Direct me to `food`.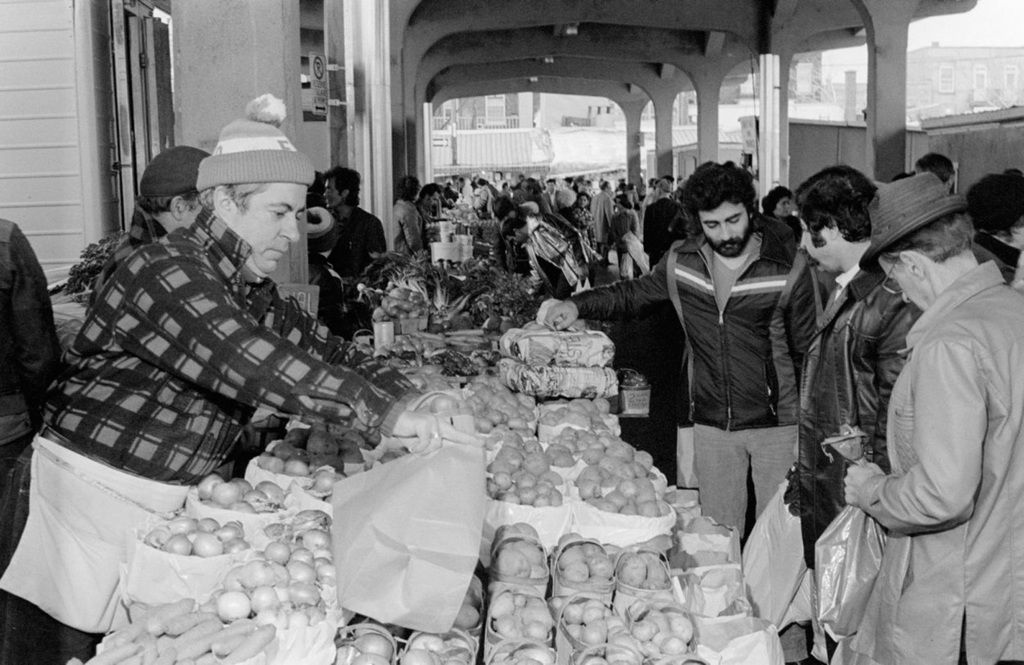
Direction: bbox=[349, 631, 399, 662].
